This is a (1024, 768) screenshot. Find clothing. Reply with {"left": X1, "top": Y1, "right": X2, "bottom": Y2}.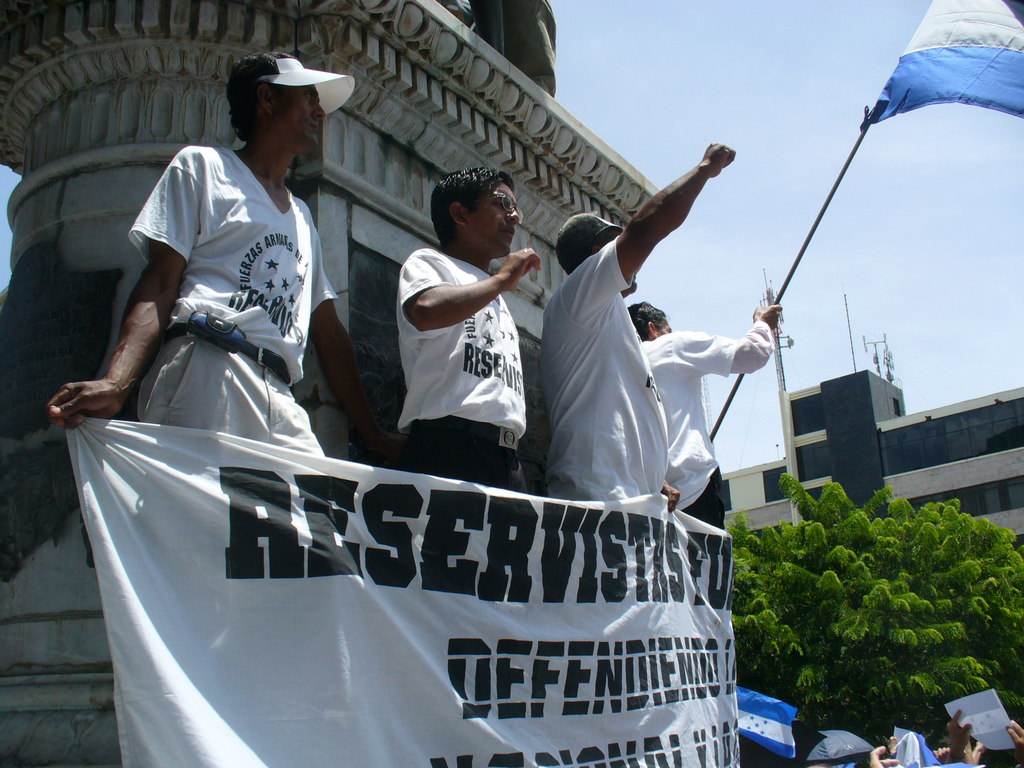
{"left": 548, "top": 234, "right": 671, "bottom": 505}.
